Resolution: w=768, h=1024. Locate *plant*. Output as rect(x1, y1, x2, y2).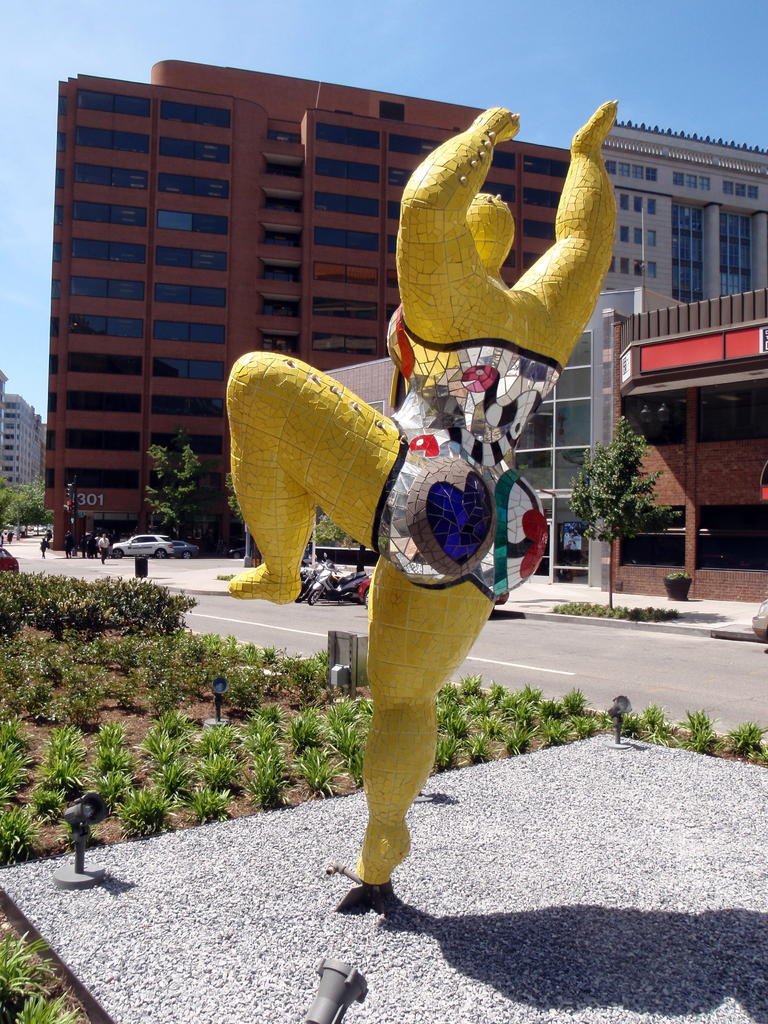
rect(742, 718, 767, 764).
